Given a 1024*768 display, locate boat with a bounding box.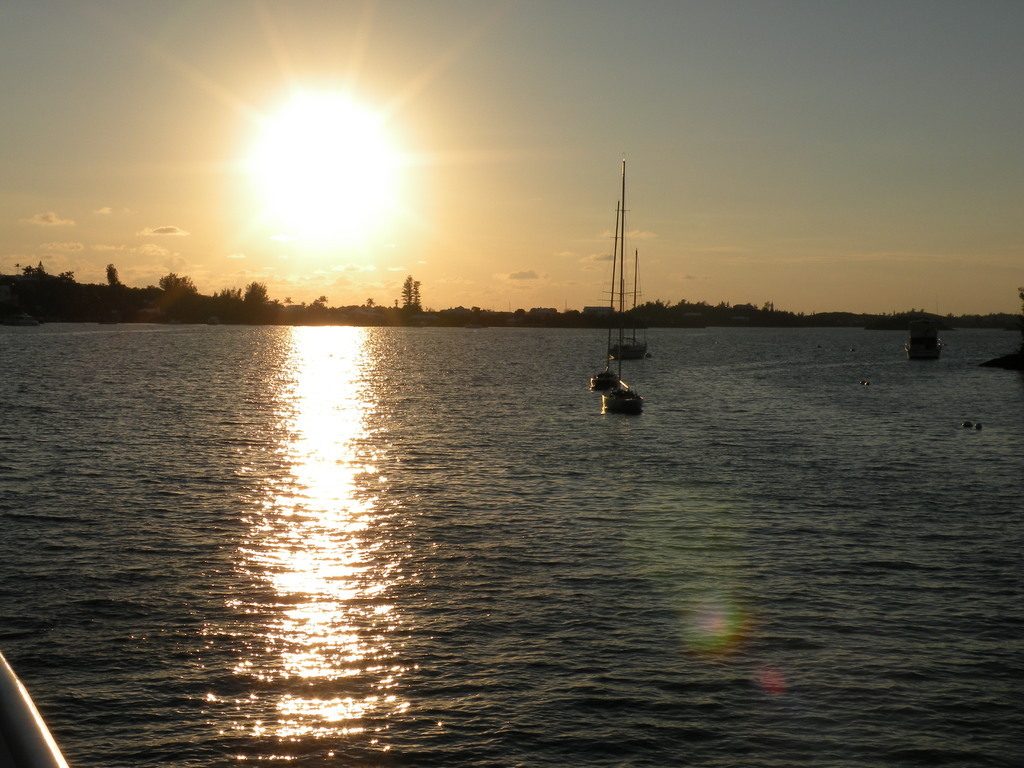
Located: (609, 250, 652, 361).
